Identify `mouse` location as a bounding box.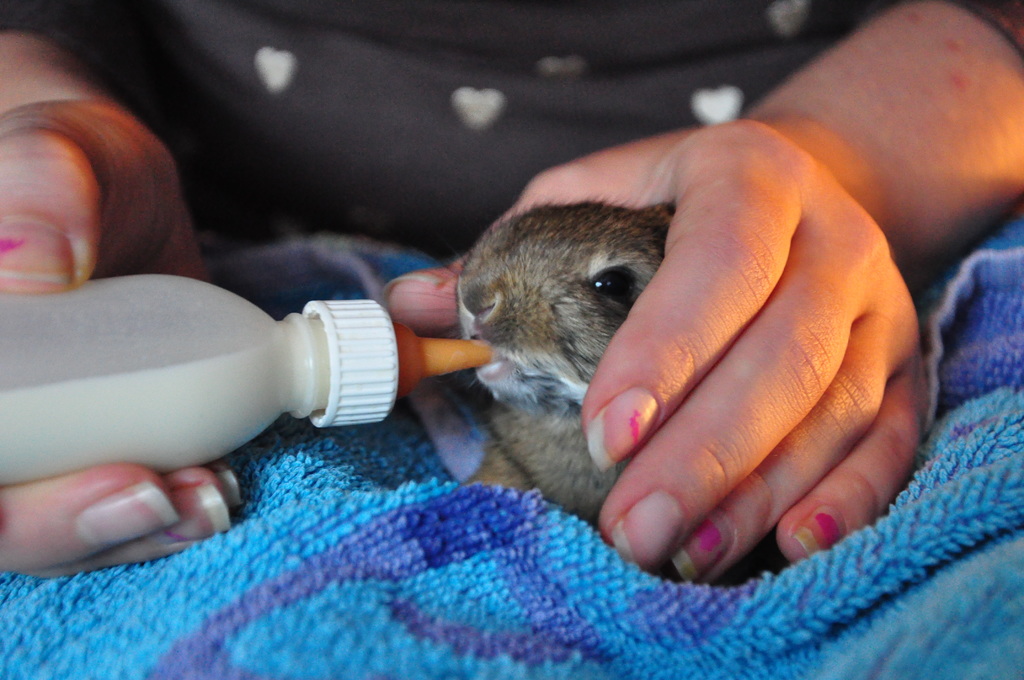
x1=460, y1=204, x2=681, y2=524.
